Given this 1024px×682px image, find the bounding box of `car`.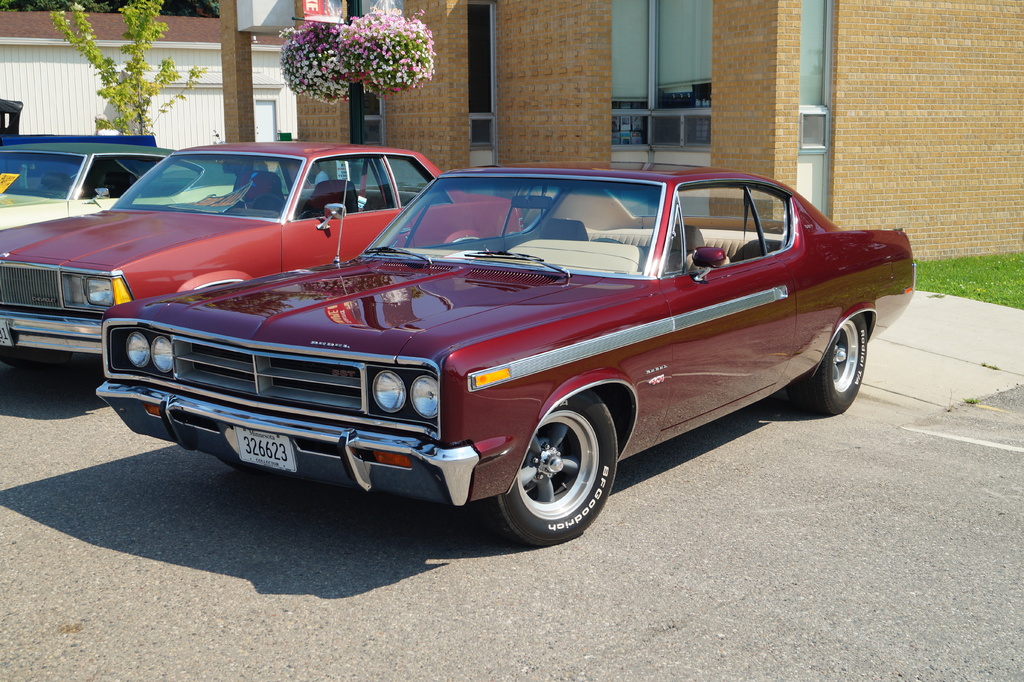
<box>96,159,915,549</box>.
